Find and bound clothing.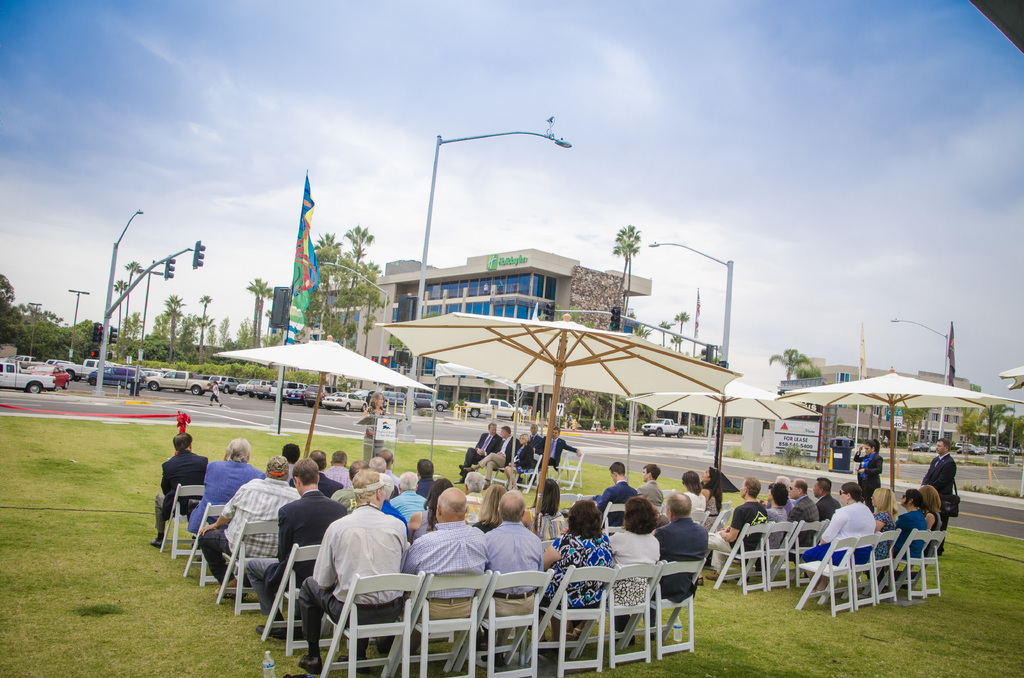
Bound: select_region(708, 501, 769, 567).
